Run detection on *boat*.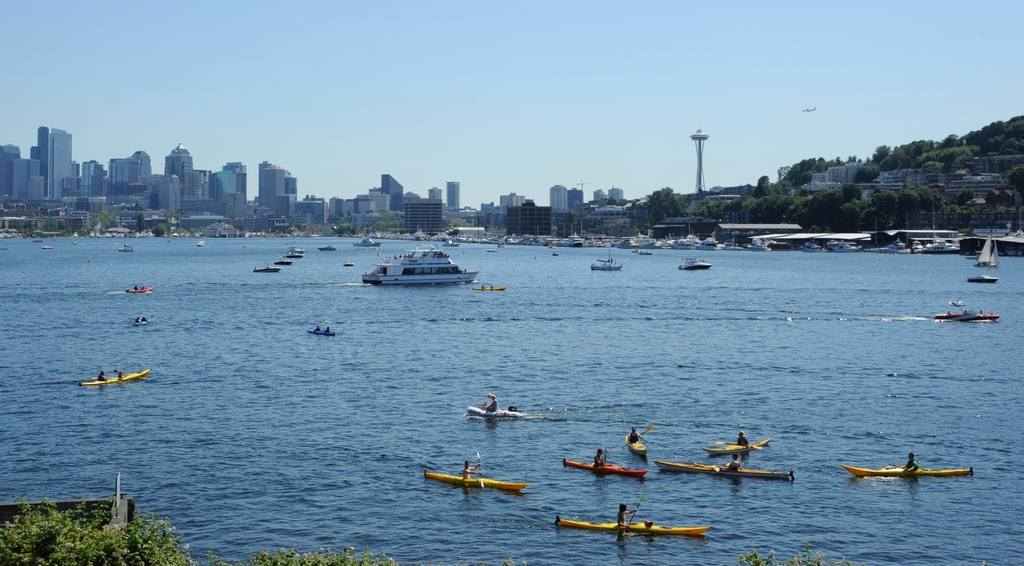
Result: region(703, 439, 767, 456).
